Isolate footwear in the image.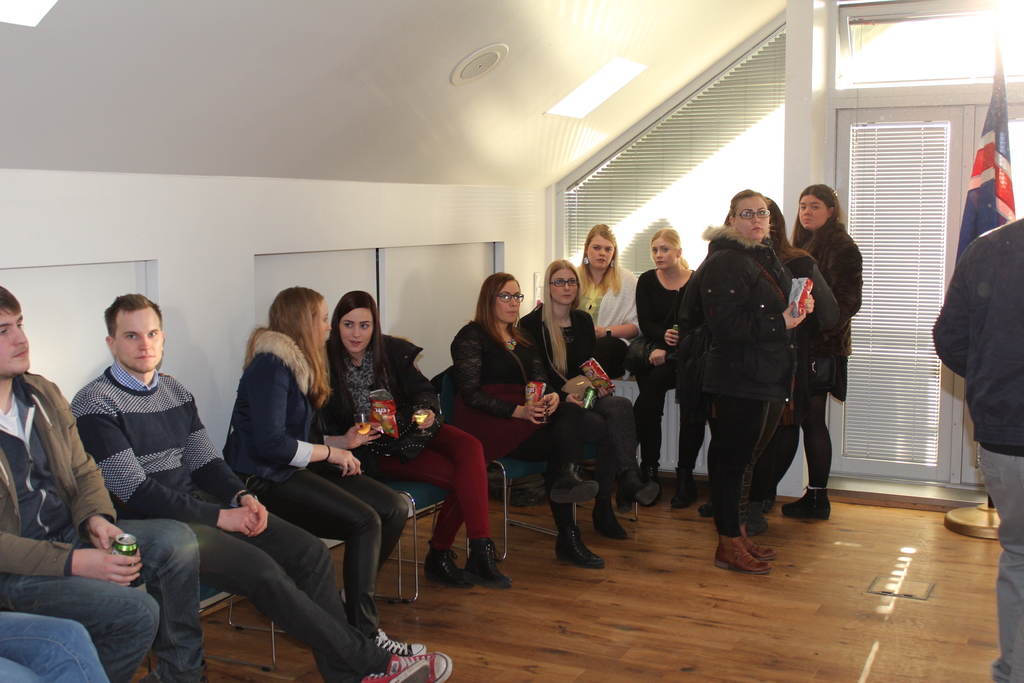
Isolated region: <region>749, 507, 769, 534</region>.
